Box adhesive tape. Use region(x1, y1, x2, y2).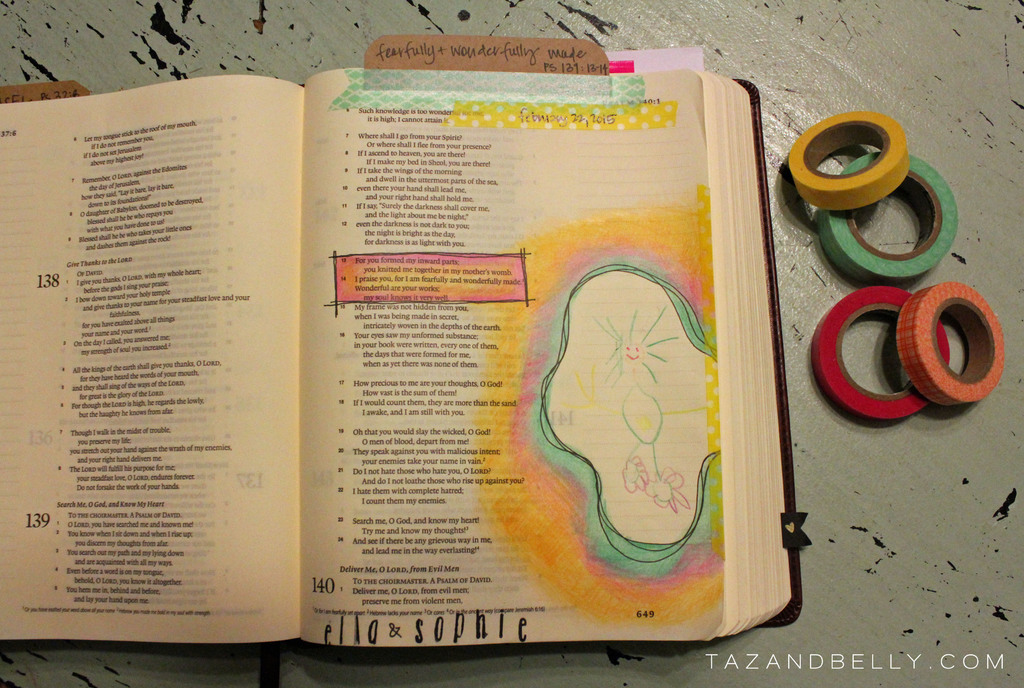
region(812, 280, 950, 420).
